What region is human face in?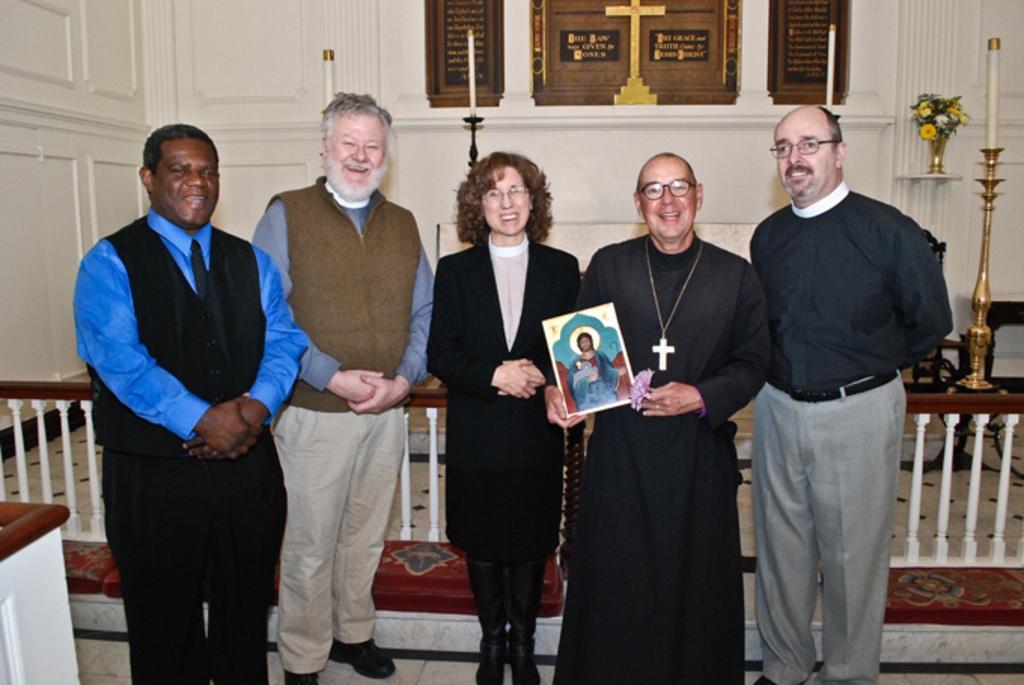
<region>482, 167, 535, 232</region>.
